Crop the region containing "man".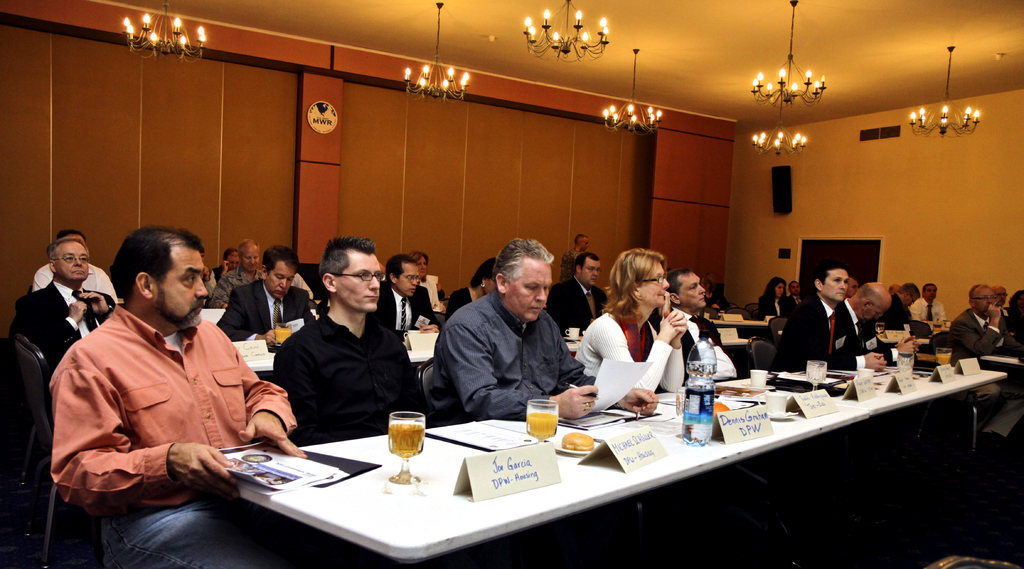
Crop region: box(436, 236, 661, 421).
